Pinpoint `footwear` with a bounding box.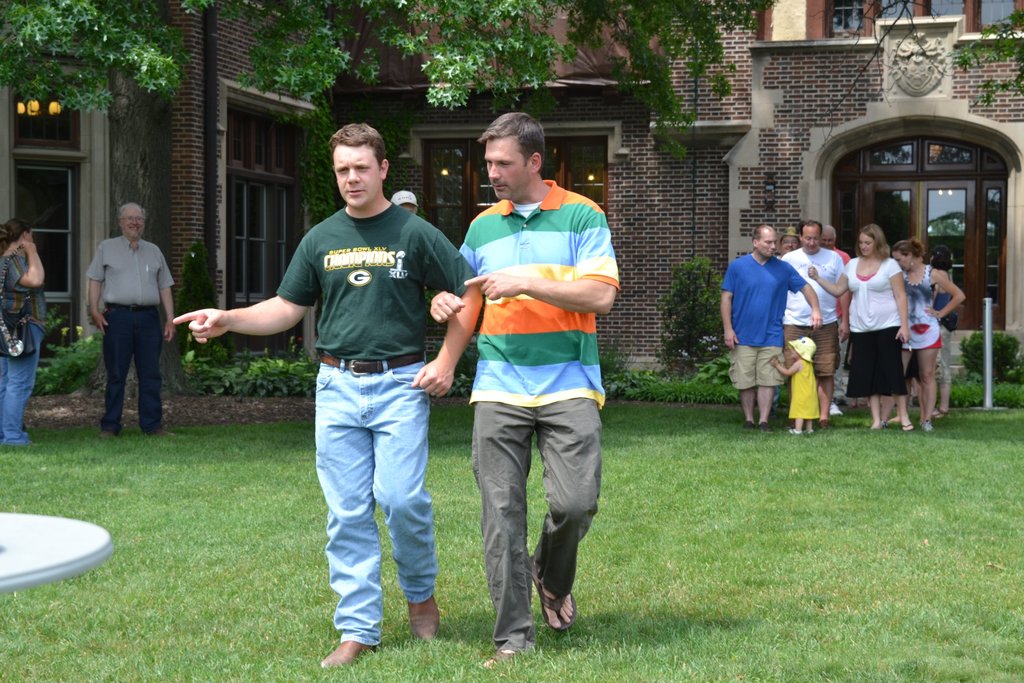
[819,415,833,434].
